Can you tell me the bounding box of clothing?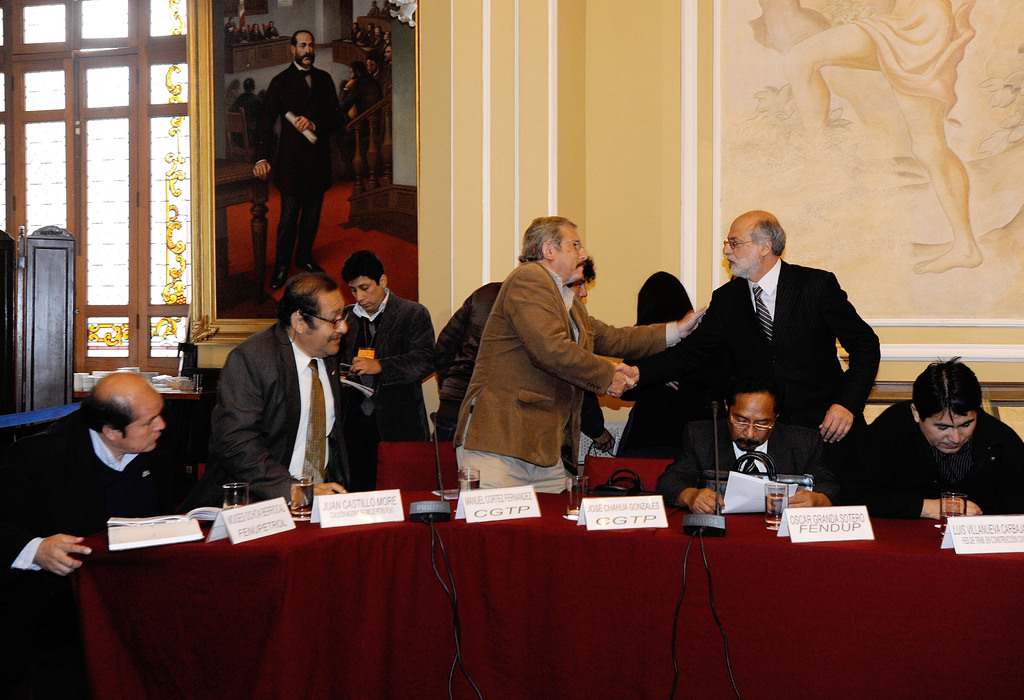
<bbox>251, 28, 264, 40</bbox>.
